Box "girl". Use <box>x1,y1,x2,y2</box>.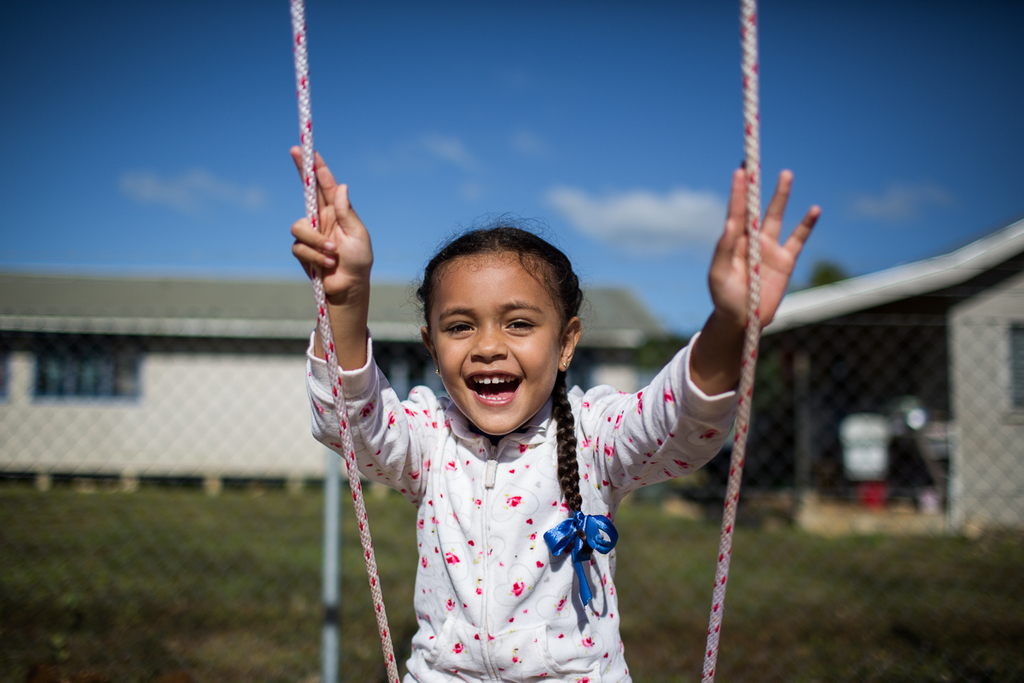
<box>290,148,820,682</box>.
